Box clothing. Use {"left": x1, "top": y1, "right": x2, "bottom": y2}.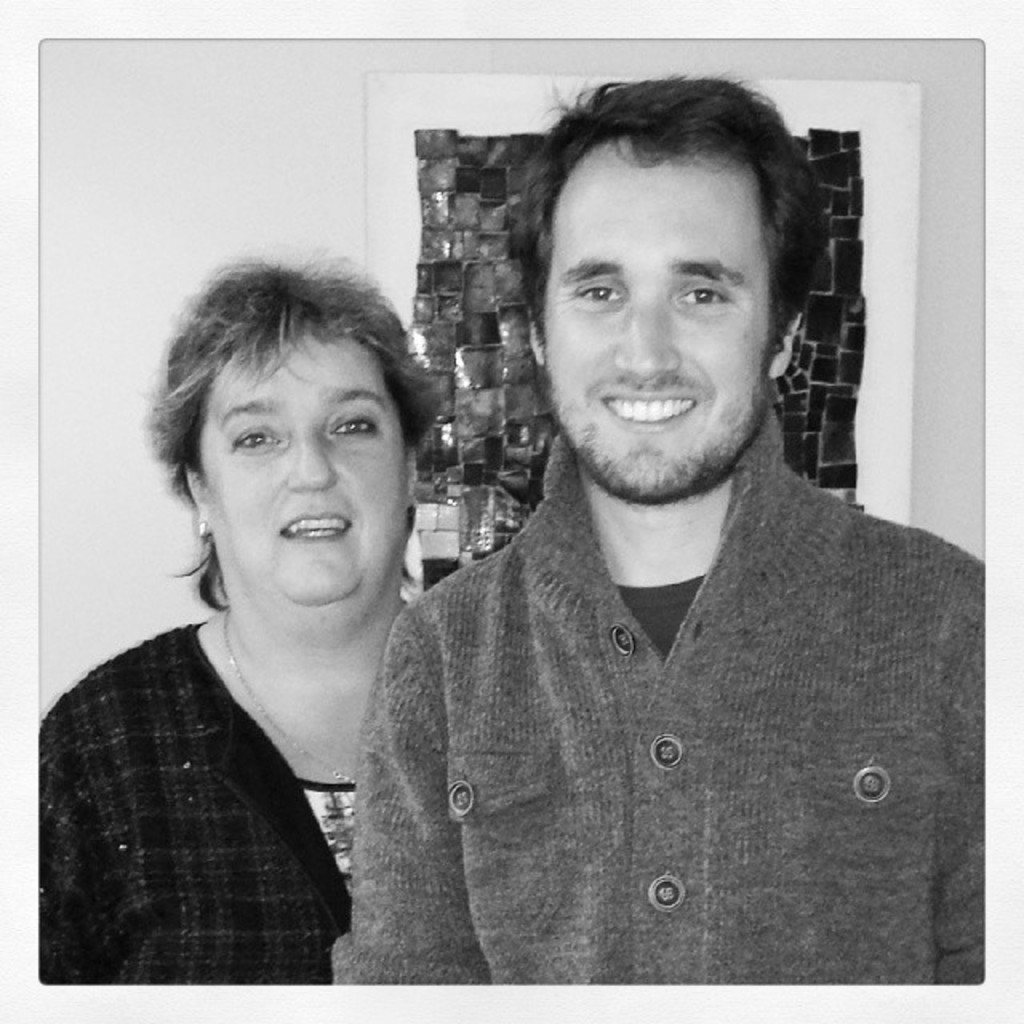
{"left": 0, "top": 618, "right": 363, "bottom": 992}.
